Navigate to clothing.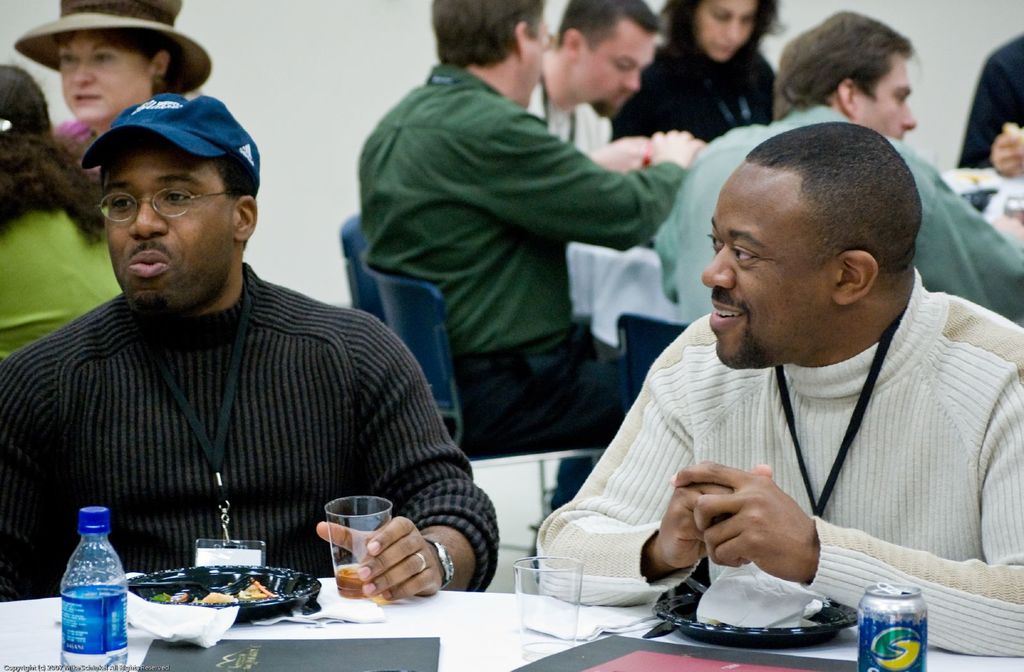
Navigation target: {"x1": 538, "y1": 76, "x2": 618, "y2": 159}.
